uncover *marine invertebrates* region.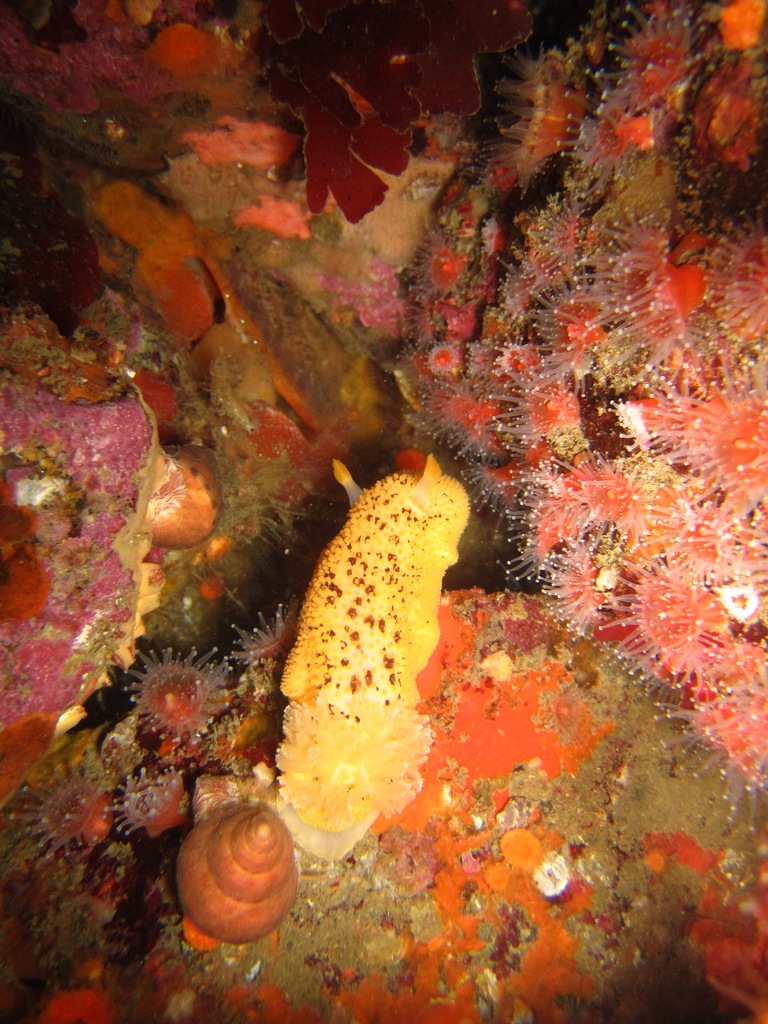
Uncovered: bbox(410, 371, 513, 462).
